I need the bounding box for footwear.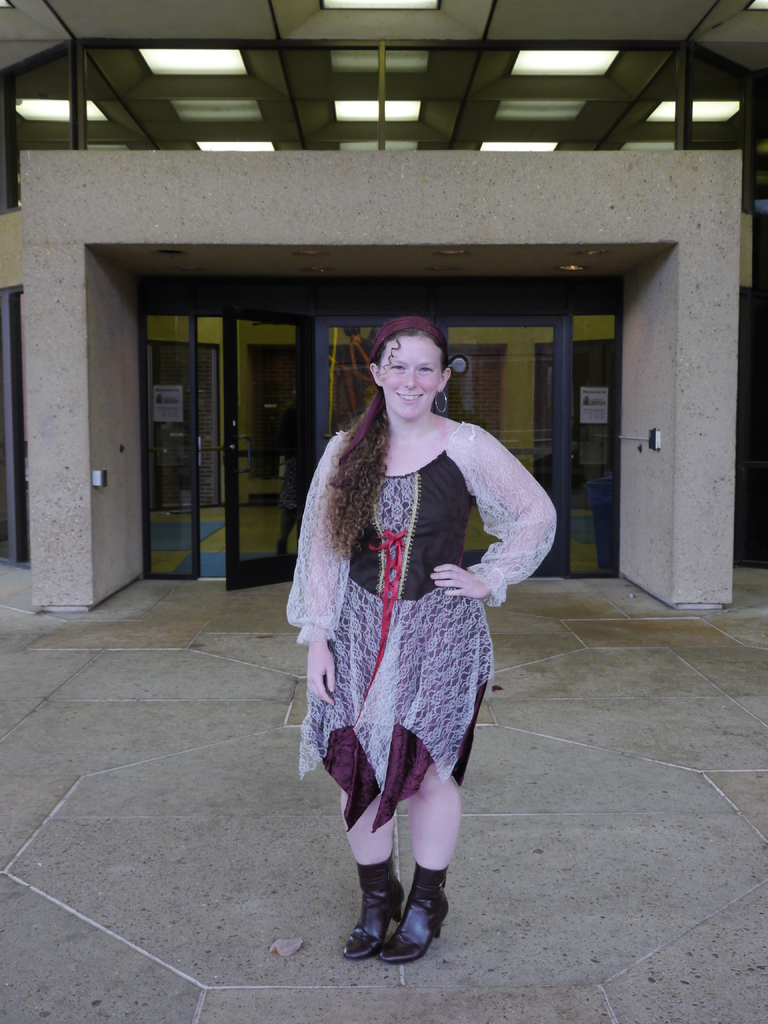
Here it is: left=325, top=846, right=408, bottom=961.
